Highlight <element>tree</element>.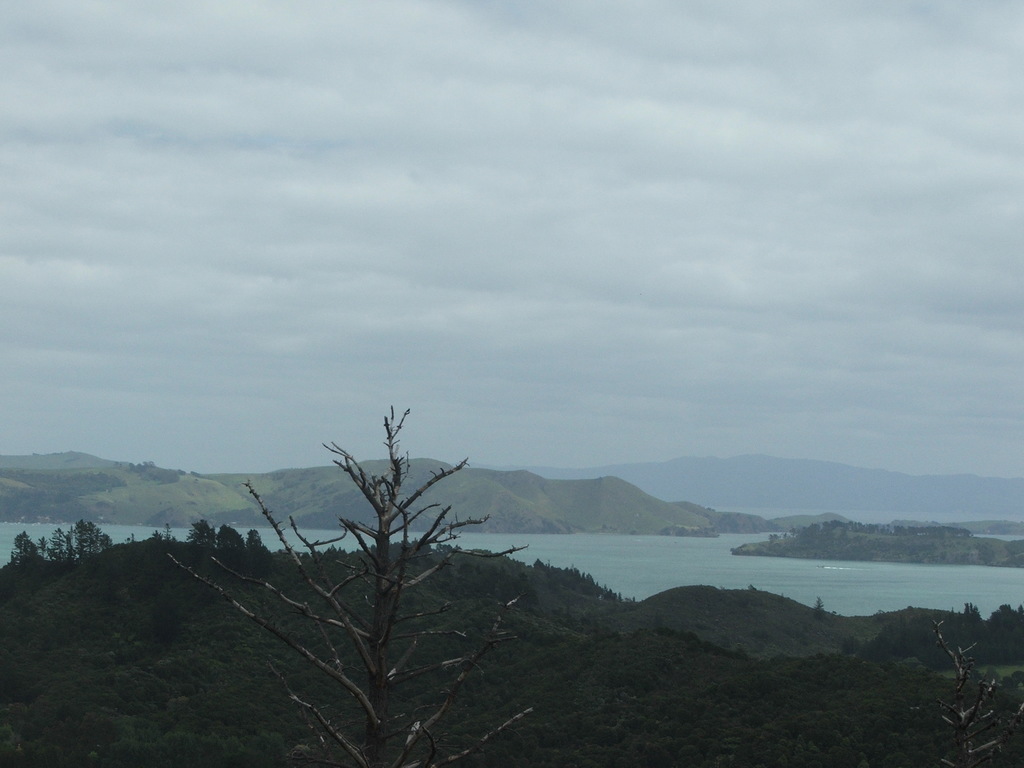
Highlighted region: (161,404,532,767).
